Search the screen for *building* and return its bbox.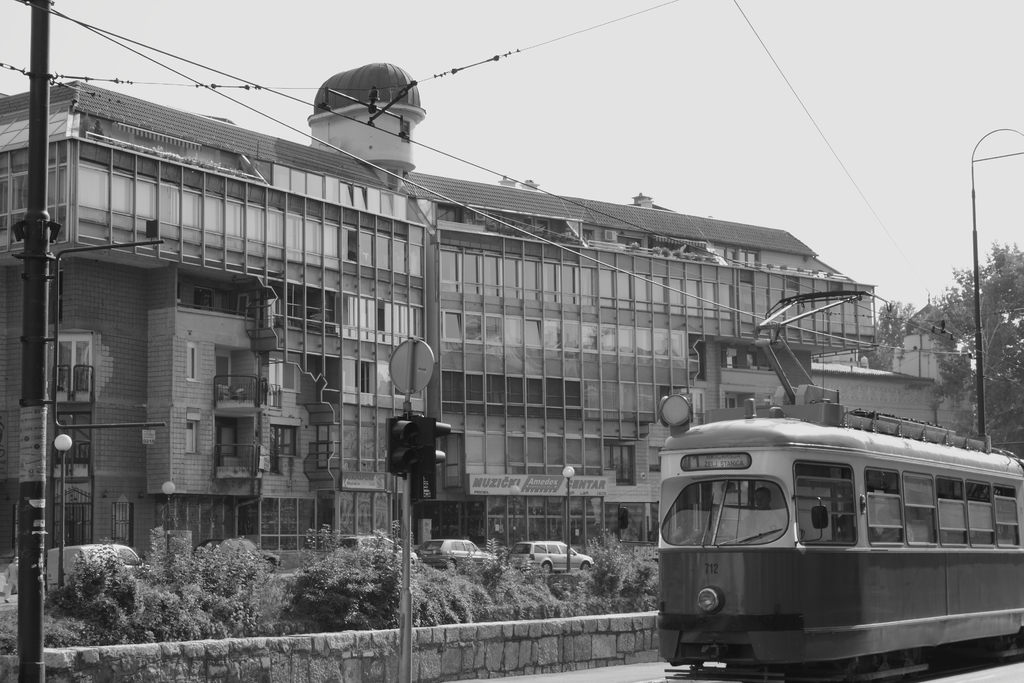
Found: bbox=(0, 63, 971, 567).
